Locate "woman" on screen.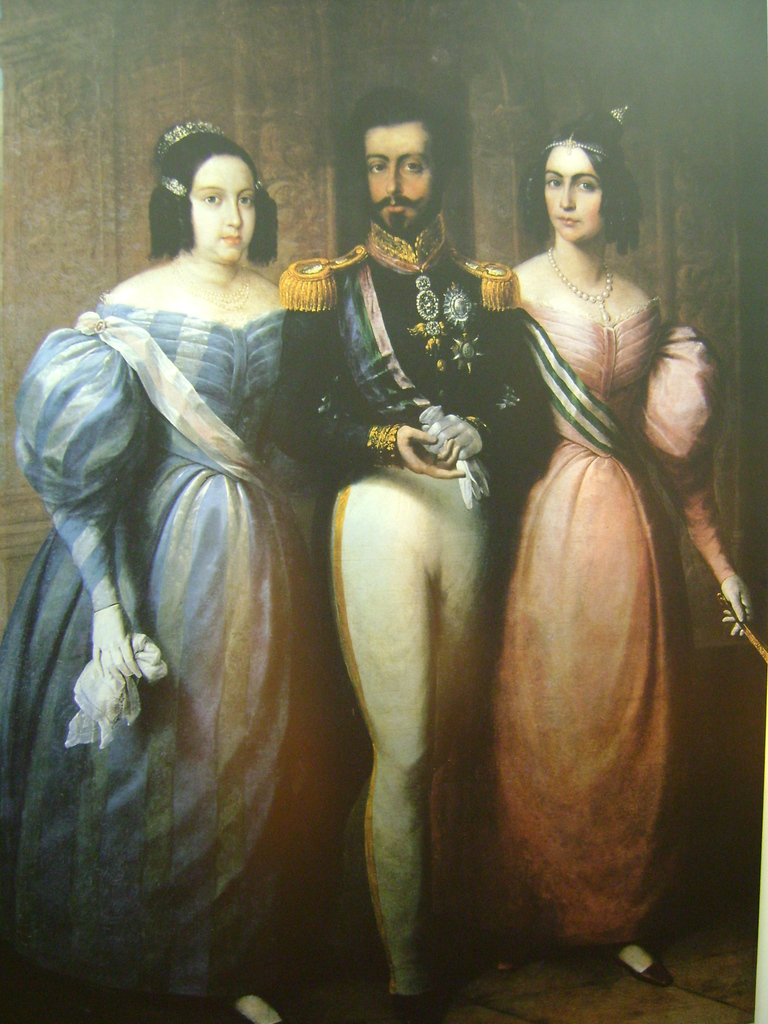
On screen at <region>0, 118, 321, 1023</region>.
